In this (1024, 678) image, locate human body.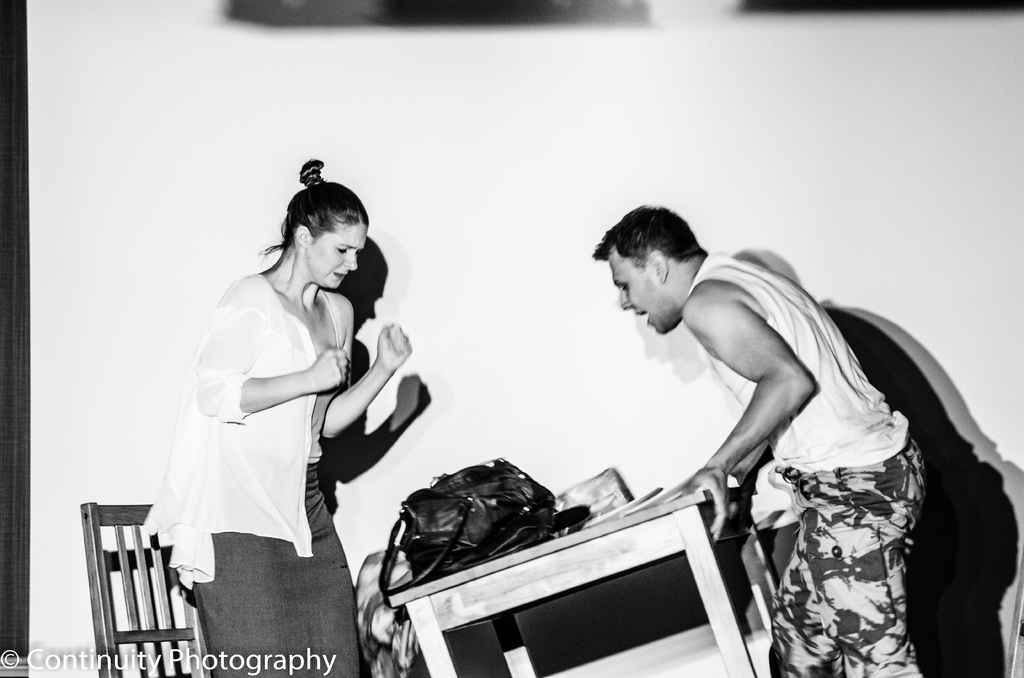
Bounding box: Rect(147, 135, 381, 646).
